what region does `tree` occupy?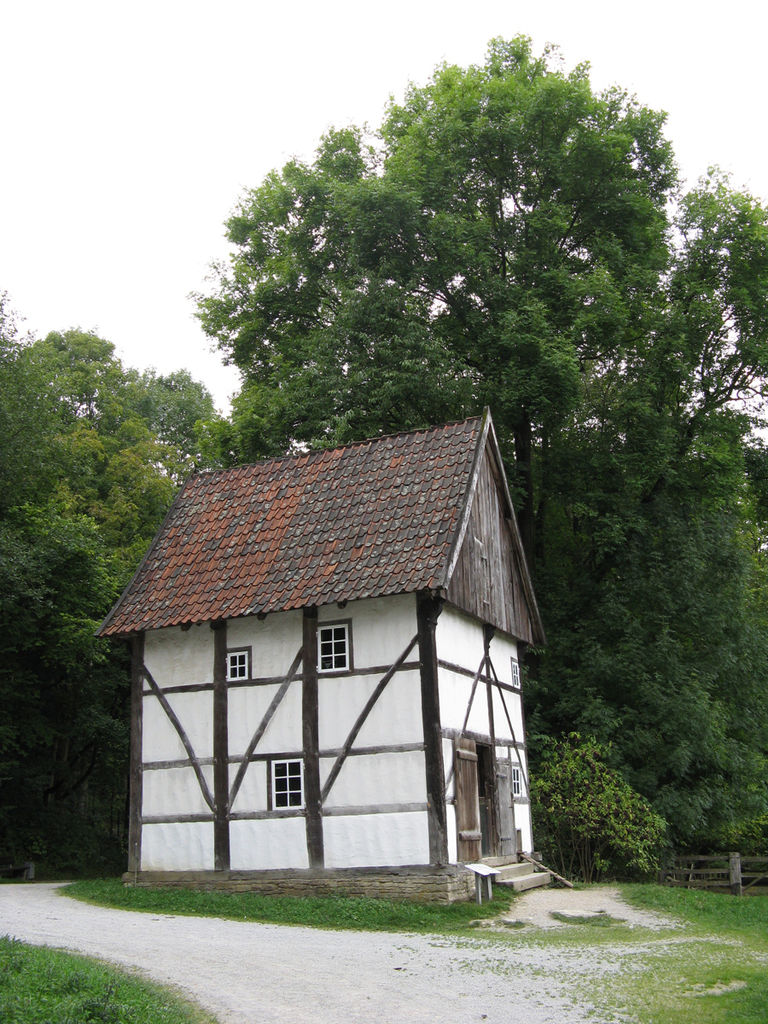
pyautogui.locateOnScreen(358, 13, 681, 550).
